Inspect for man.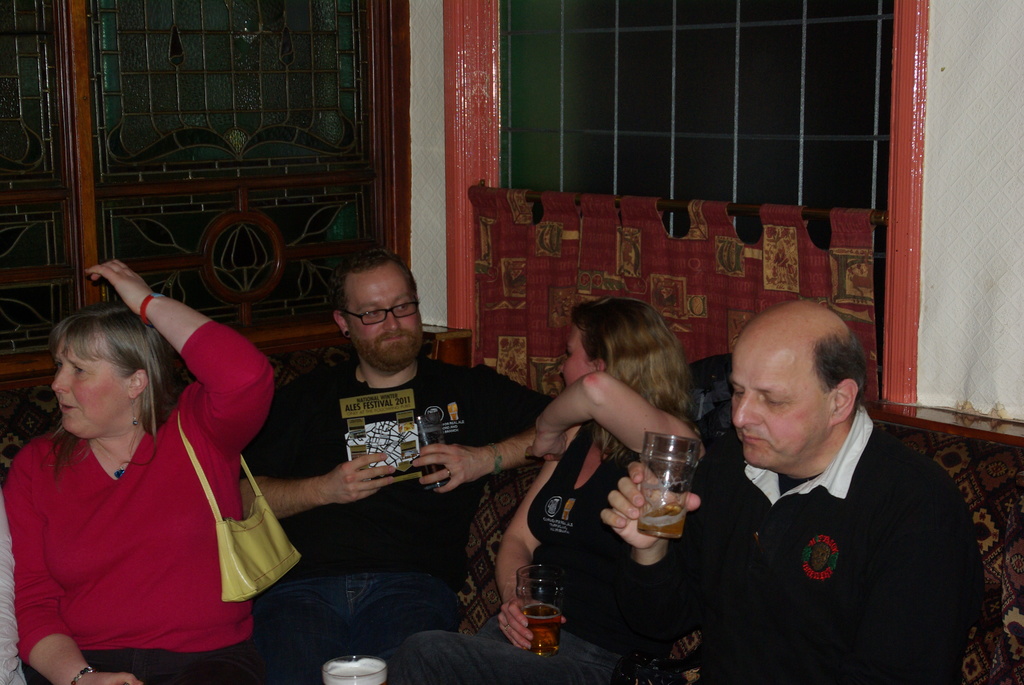
Inspection: Rect(225, 235, 567, 684).
